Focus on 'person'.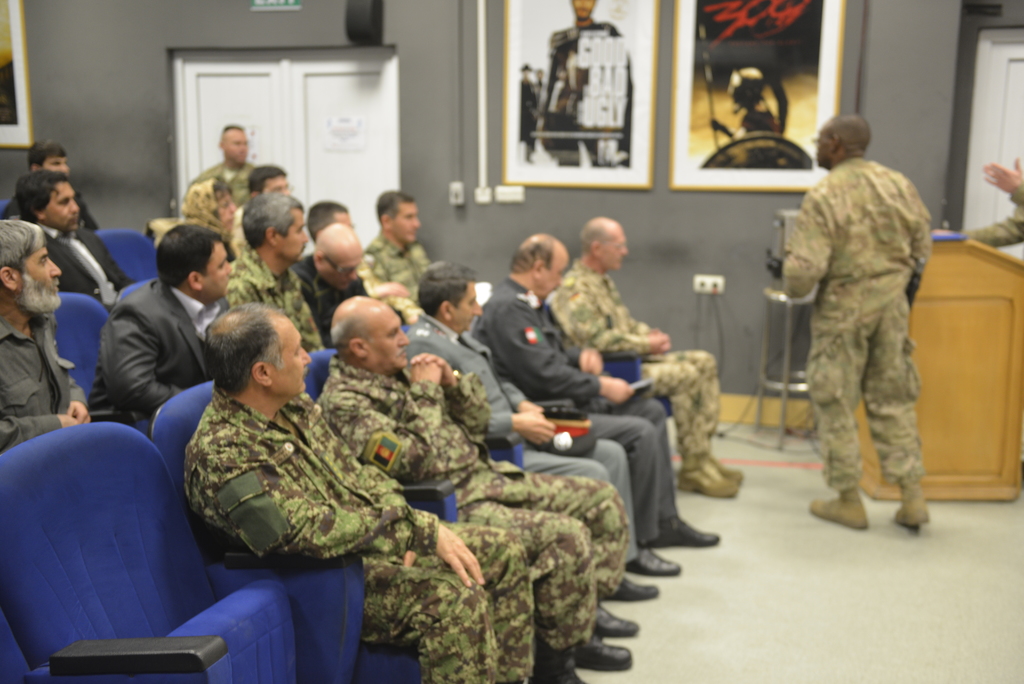
Focused at l=408, t=263, r=683, b=573.
